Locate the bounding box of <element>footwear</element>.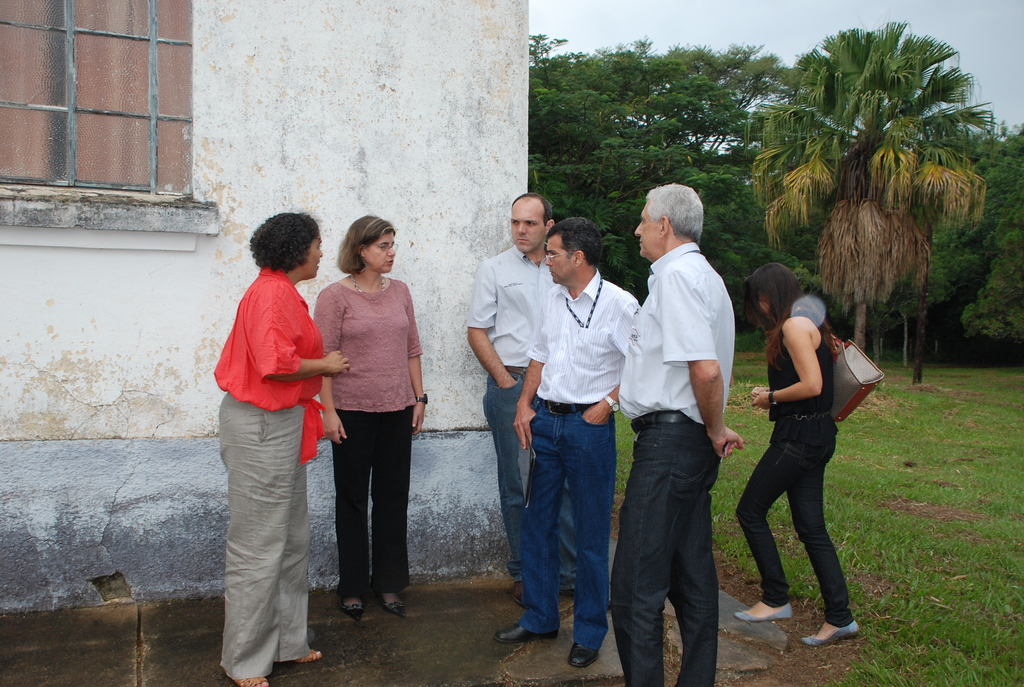
Bounding box: 225 668 269 686.
